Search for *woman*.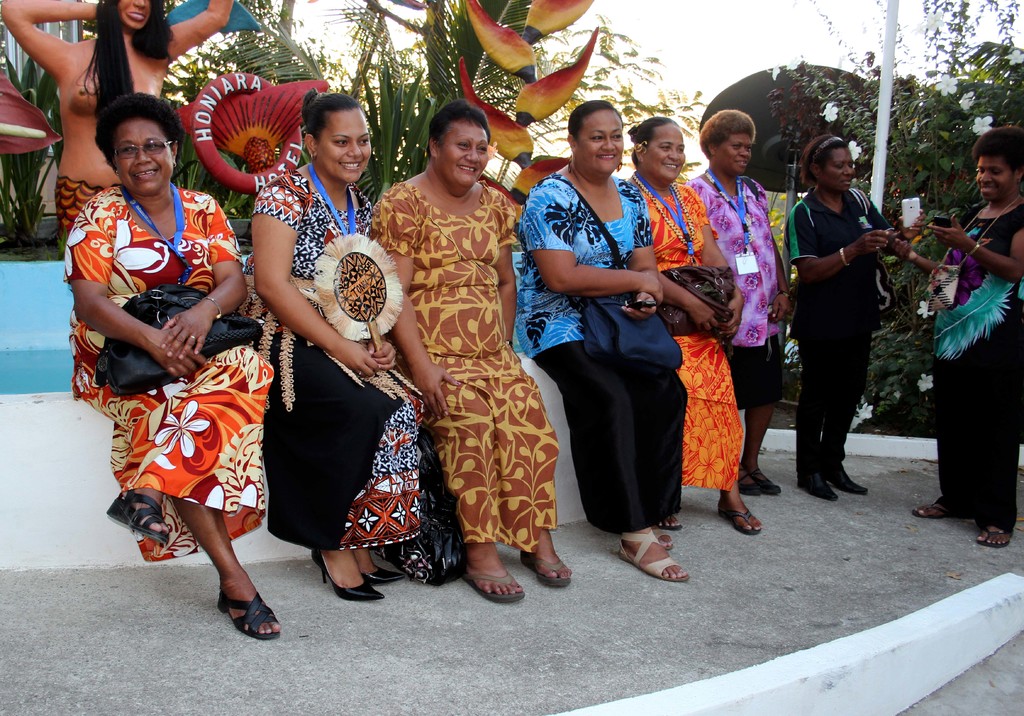
Found at pyautogui.locateOnScreen(623, 111, 765, 533).
